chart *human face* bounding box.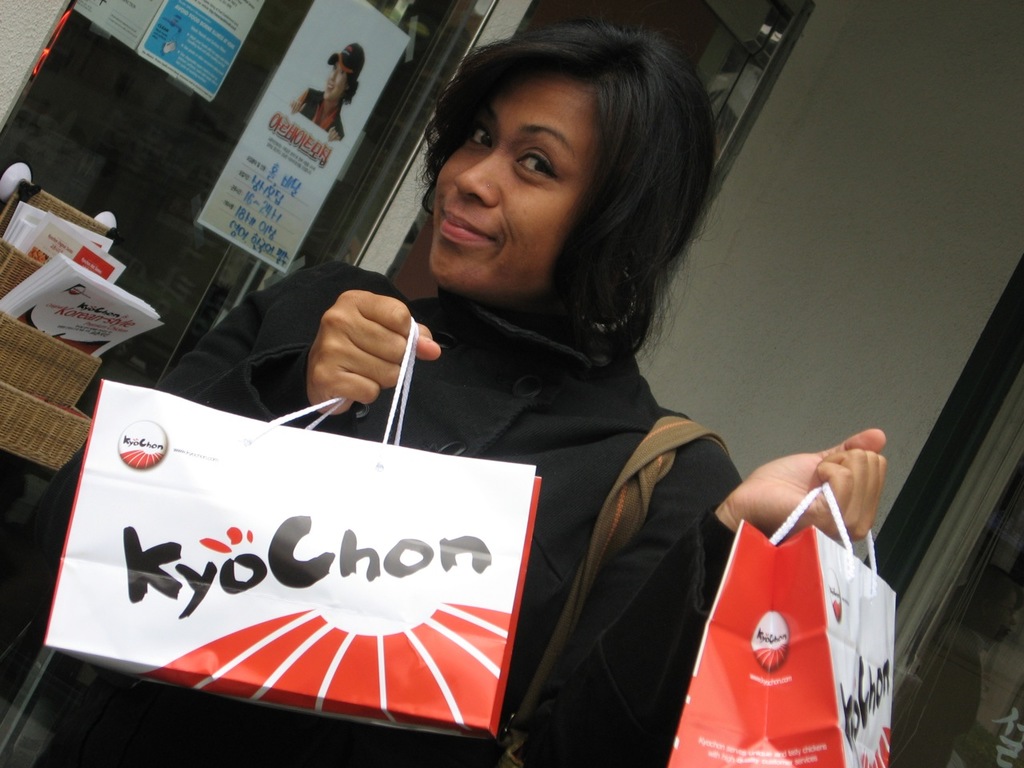
Charted: bbox=[325, 66, 345, 102].
